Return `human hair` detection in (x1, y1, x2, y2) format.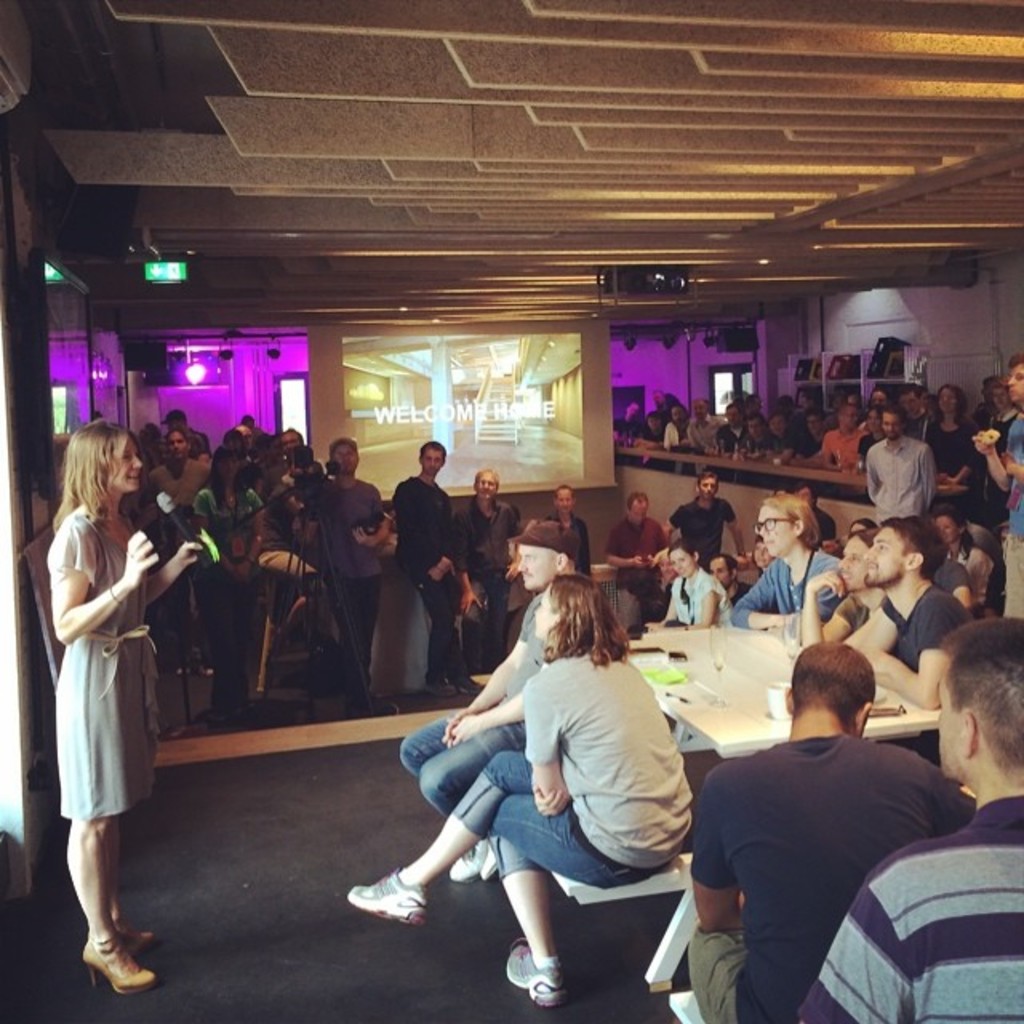
(421, 440, 446, 464).
